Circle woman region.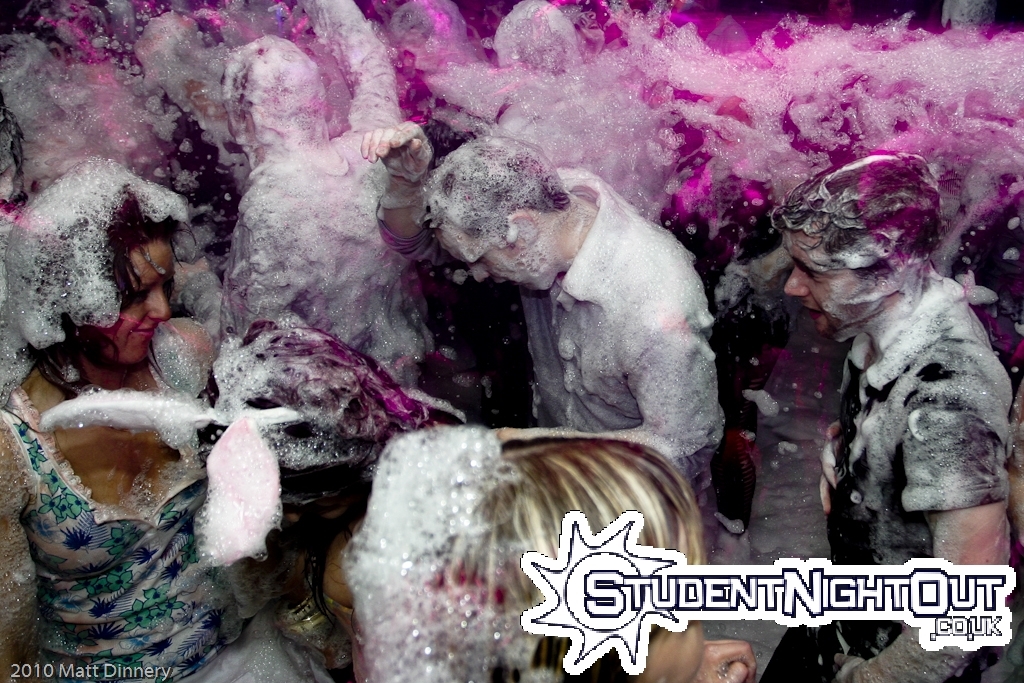
Region: <bbox>0, 157, 335, 682</bbox>.
